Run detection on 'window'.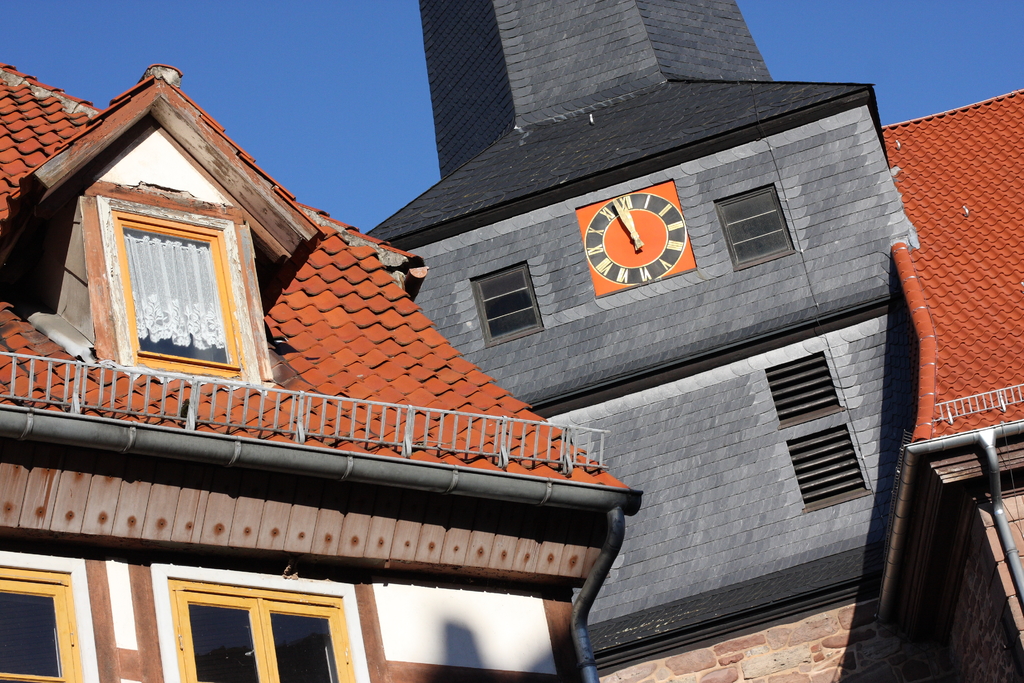
Result: select_region(712, 183, 794, 273).
